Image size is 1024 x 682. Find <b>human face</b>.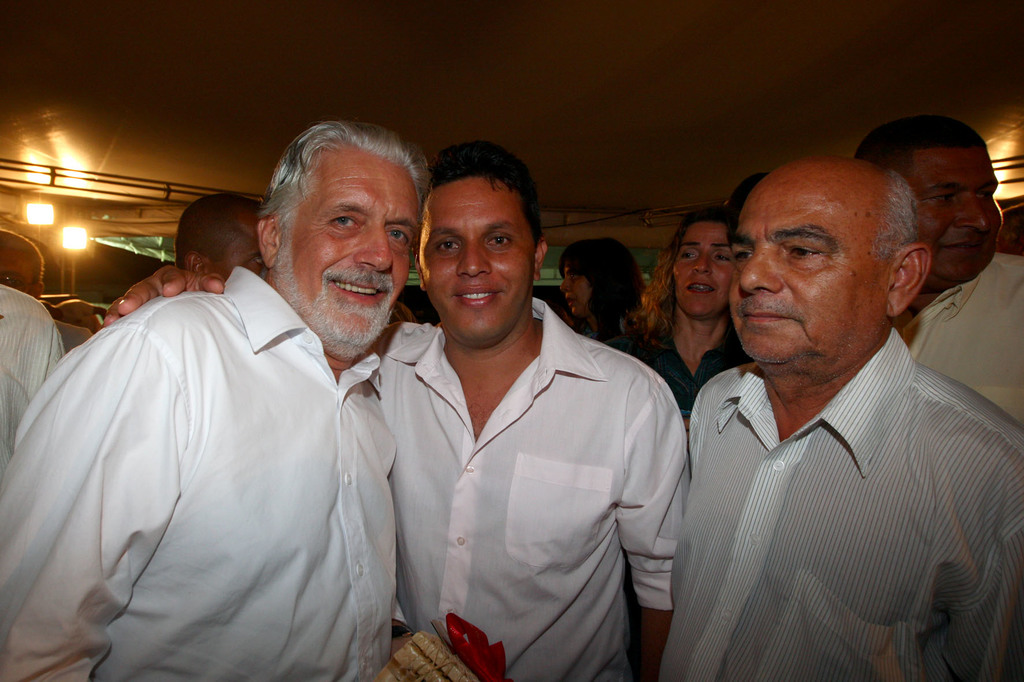
x1=421, y1=193, x2=534, y2=340.
